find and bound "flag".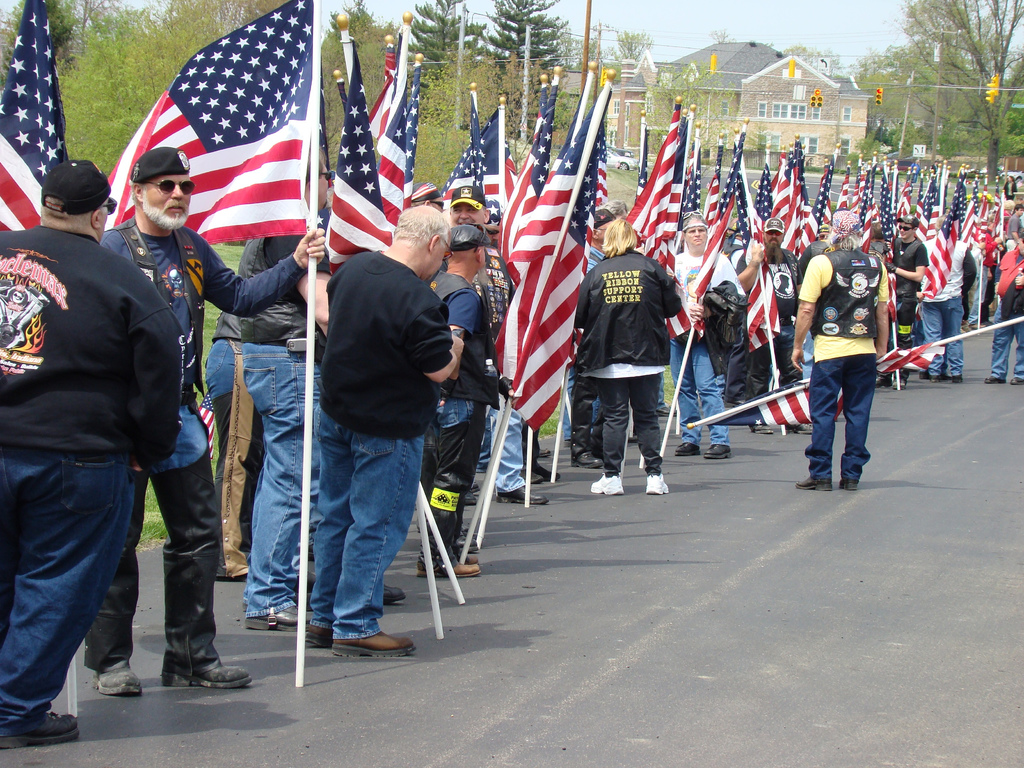
Bound: (965, 180, 986, 268).
